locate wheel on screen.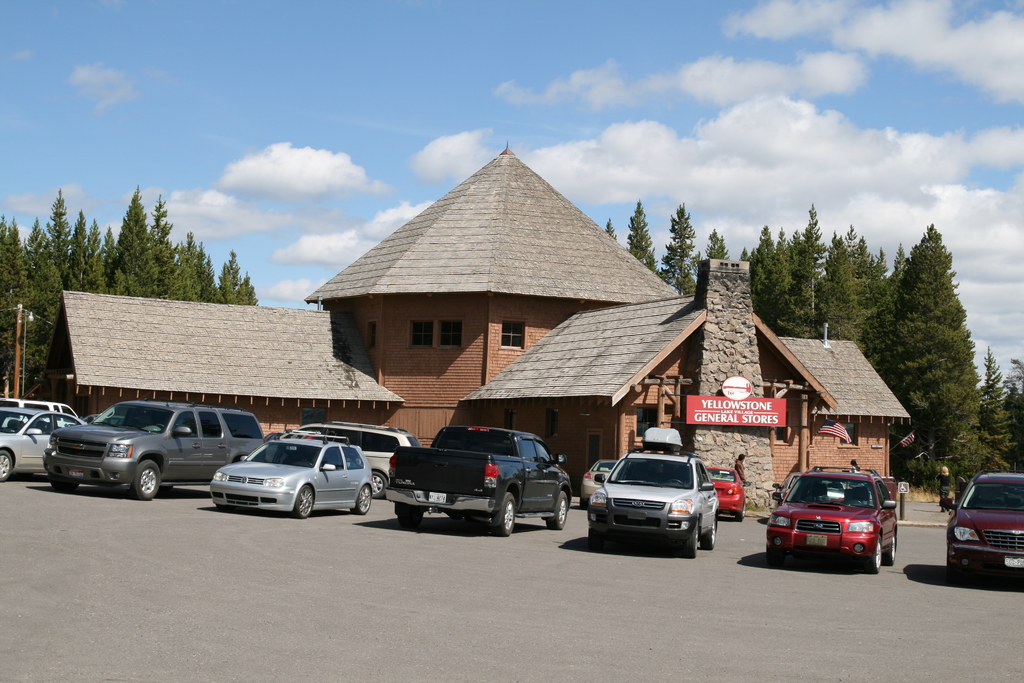
On screen at 547 491 566 529.
